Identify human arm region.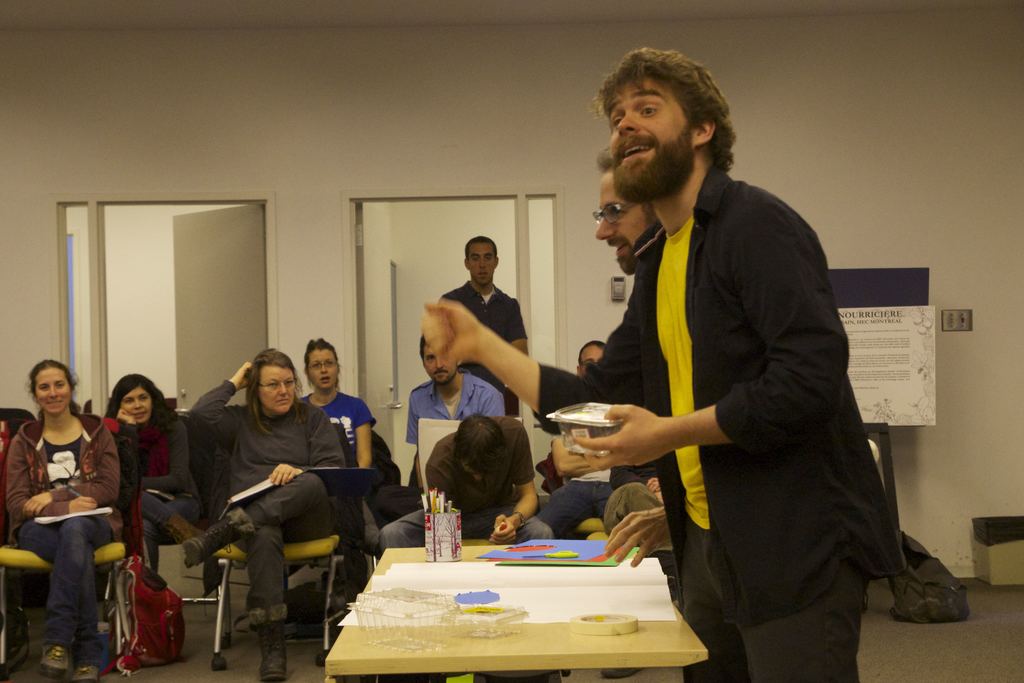
Region: region(268, 397, 345, 488).
